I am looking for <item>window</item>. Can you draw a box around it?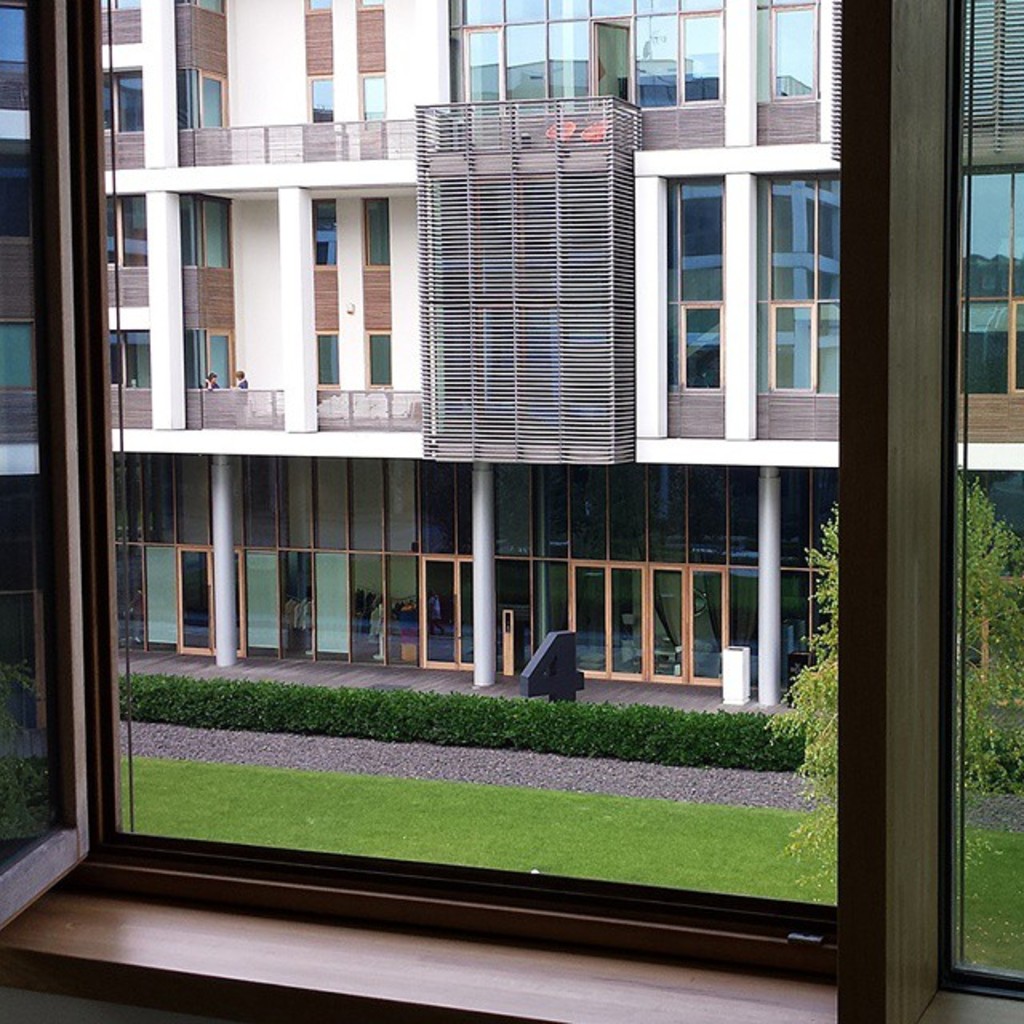
Sure, the bounding box is BBox(314, 198, 339, 267).
